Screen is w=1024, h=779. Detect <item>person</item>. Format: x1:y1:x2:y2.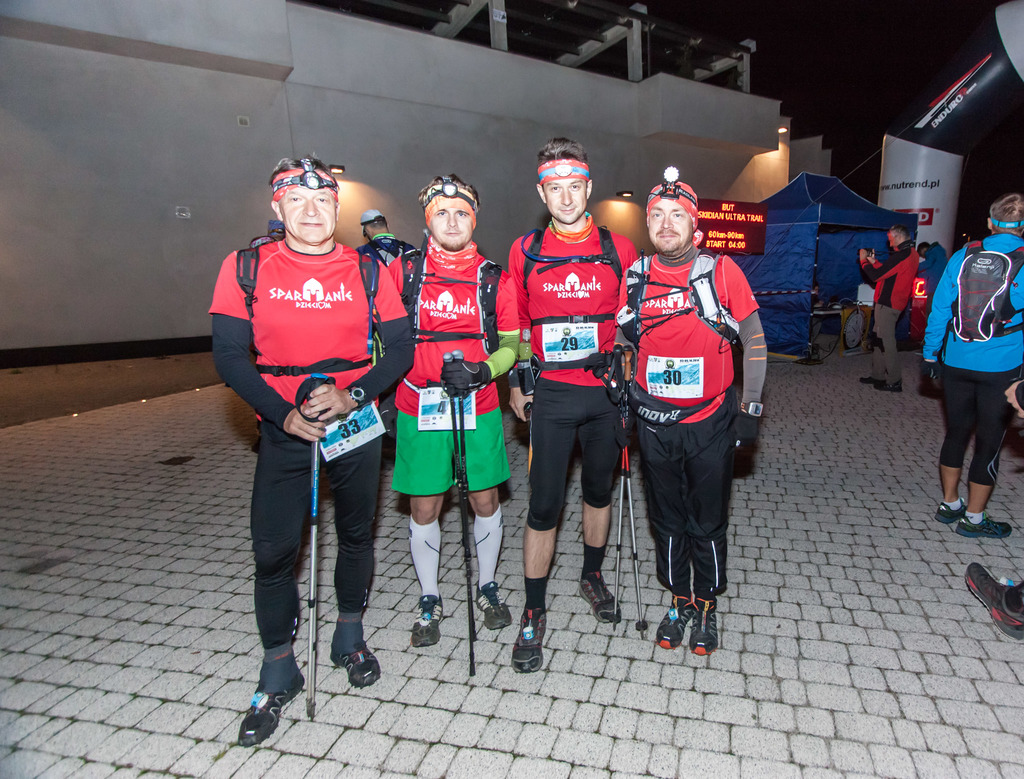
918:193:1023:546.
